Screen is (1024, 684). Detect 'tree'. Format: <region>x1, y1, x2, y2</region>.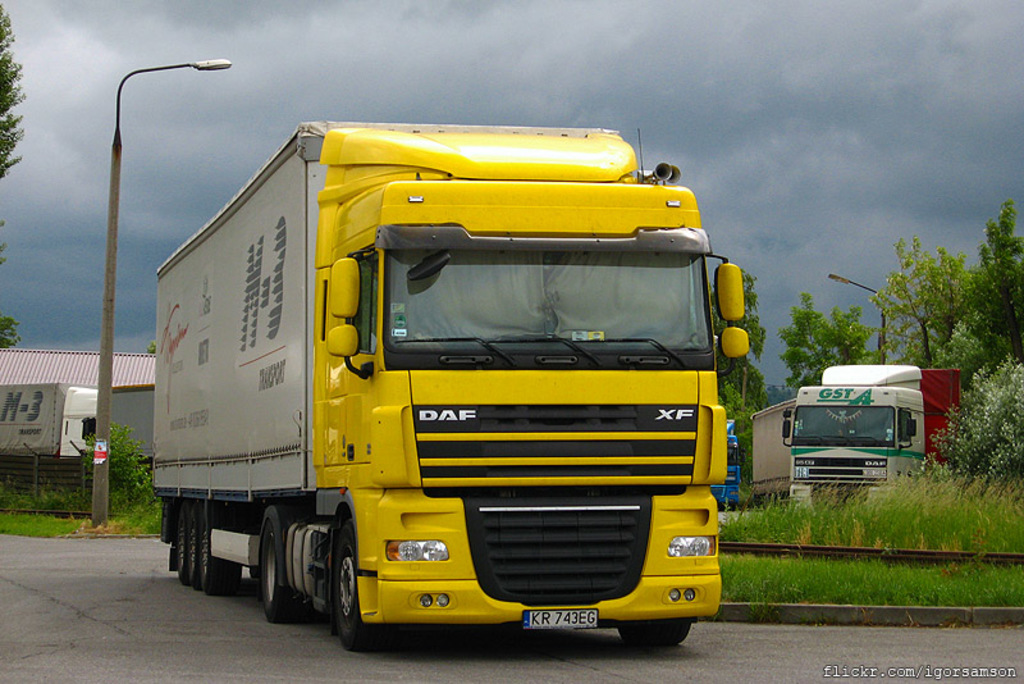
<region>916, 354, 1023, 487</region>.
